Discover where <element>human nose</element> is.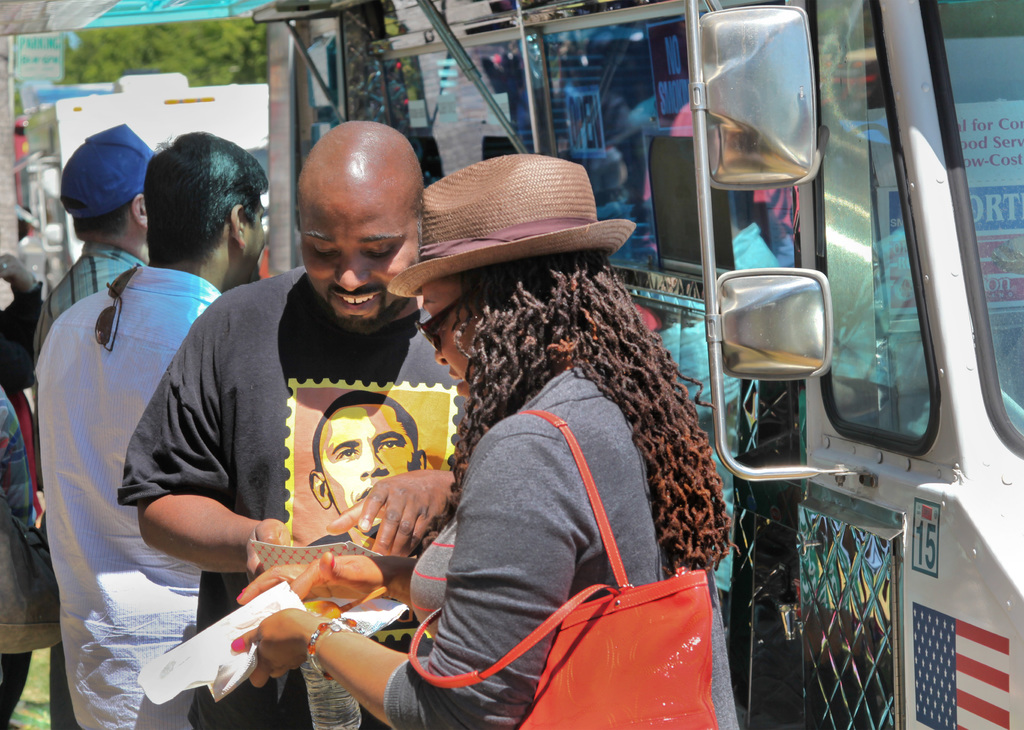
Discovered at (left=435, top=344, right=447, bottom=365).
